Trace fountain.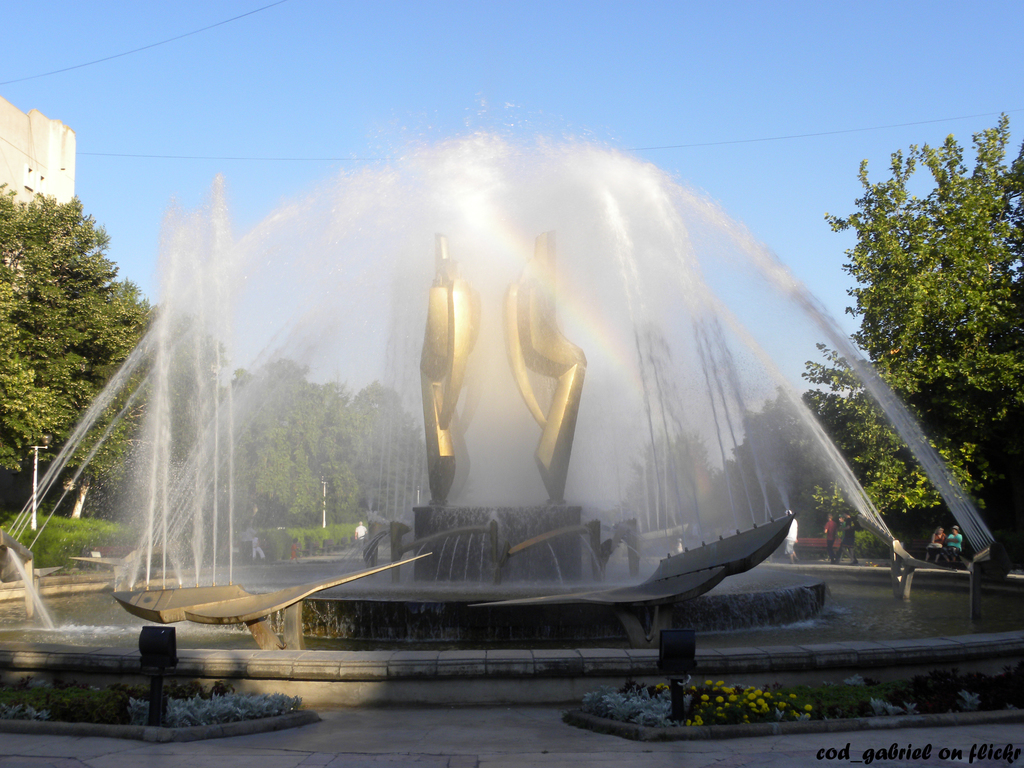
Traced to left=36, top=86, right=981, bottom=666.
